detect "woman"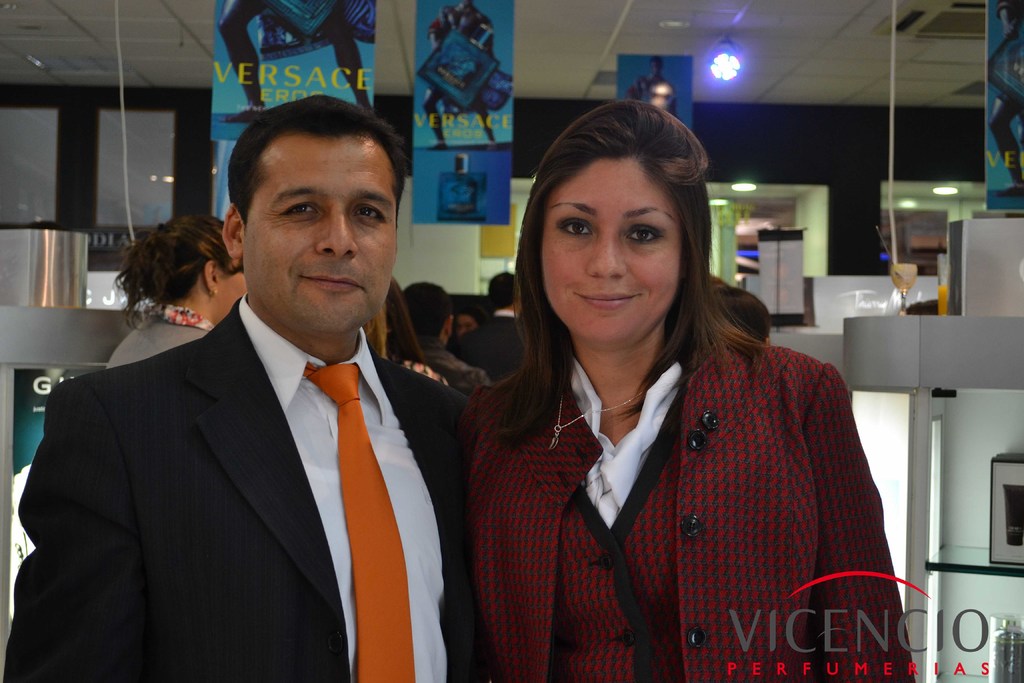
bbox=(99, 208, 250, 367)
